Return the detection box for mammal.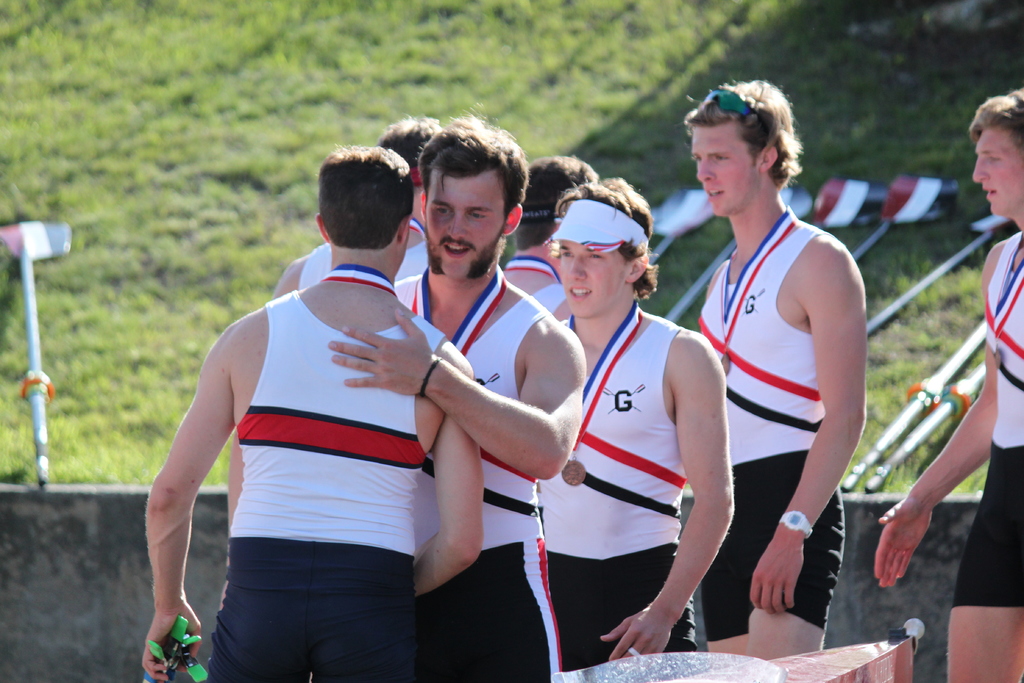
[273, 117, 440, 299].
